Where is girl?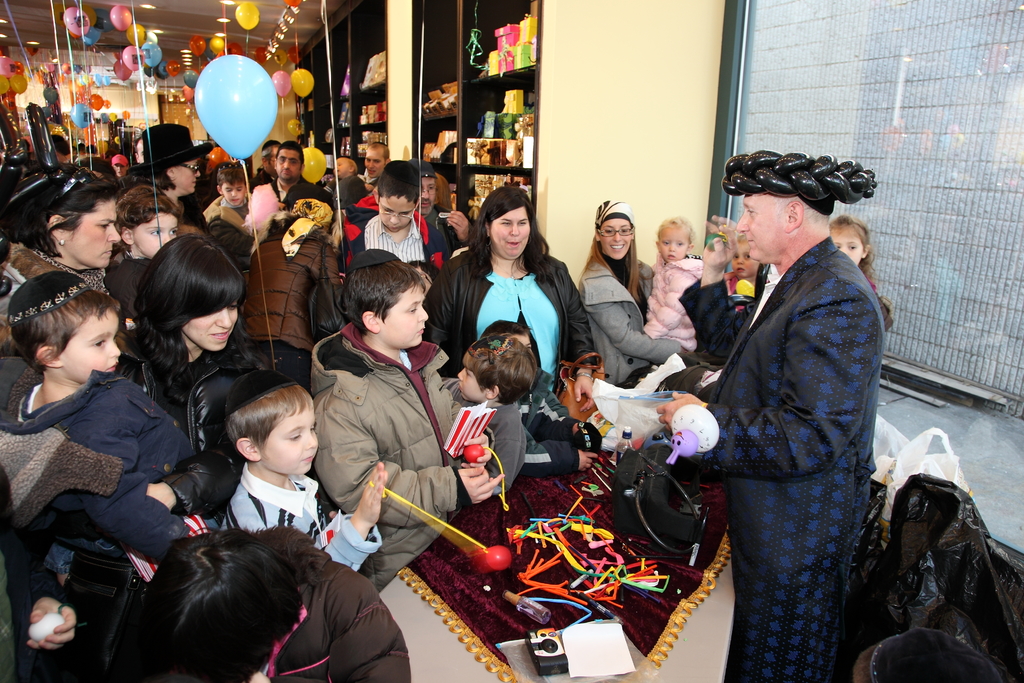
box=[830, 211, 892, 332].
